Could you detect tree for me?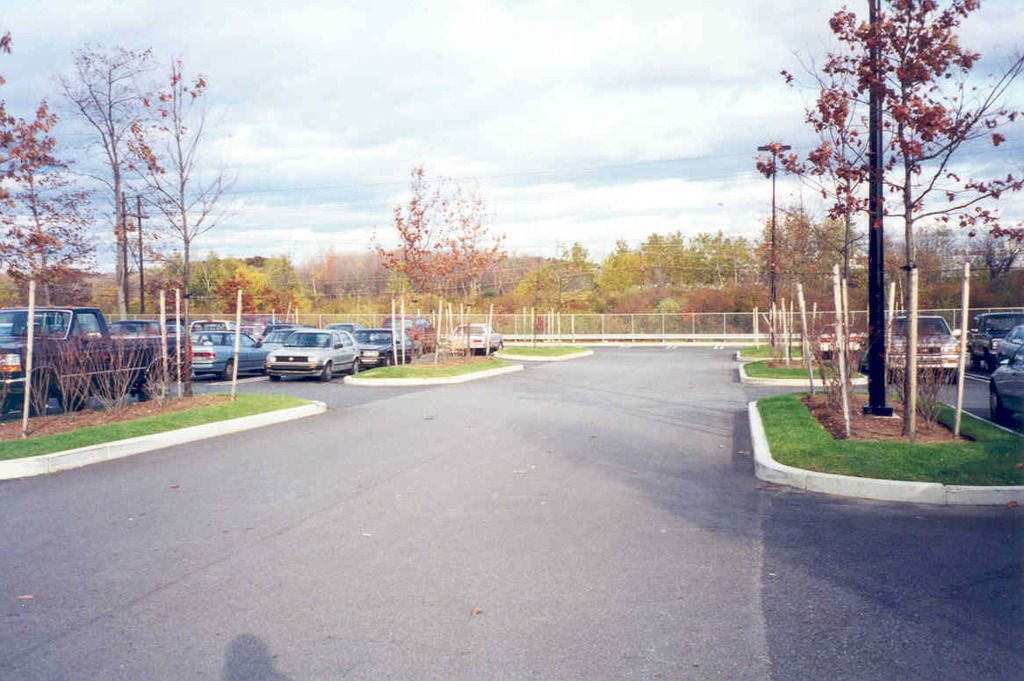
Detection result: 46/34/169/319.
